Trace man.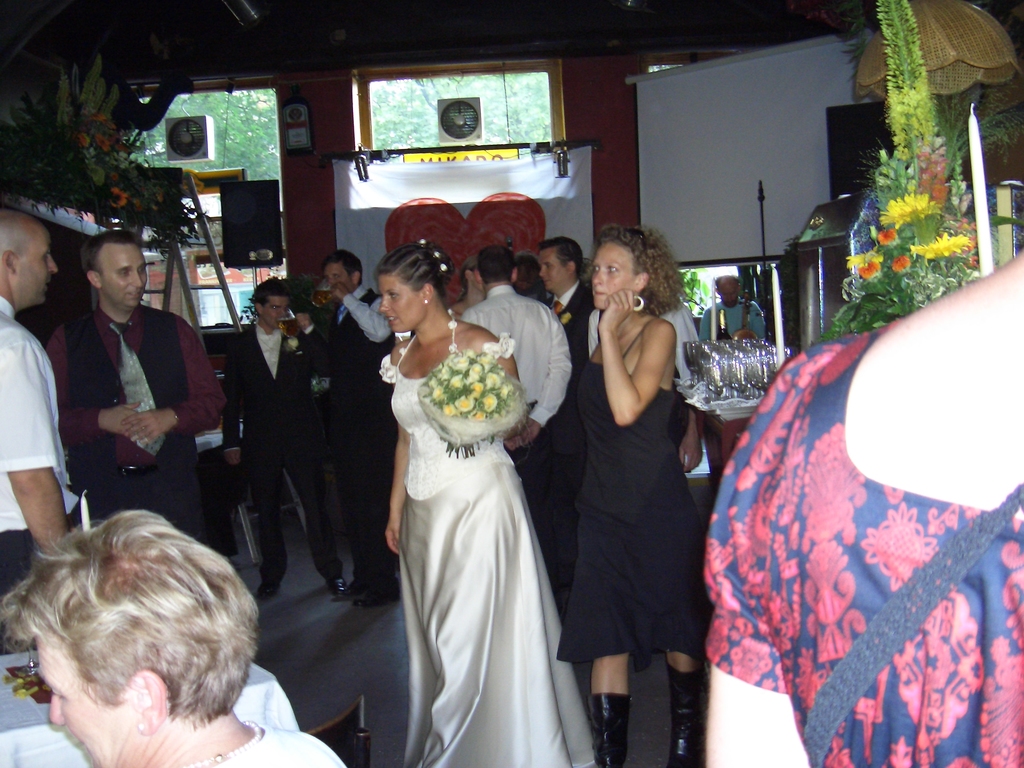
Traced to bbox=[457, 241, 571, 577].
